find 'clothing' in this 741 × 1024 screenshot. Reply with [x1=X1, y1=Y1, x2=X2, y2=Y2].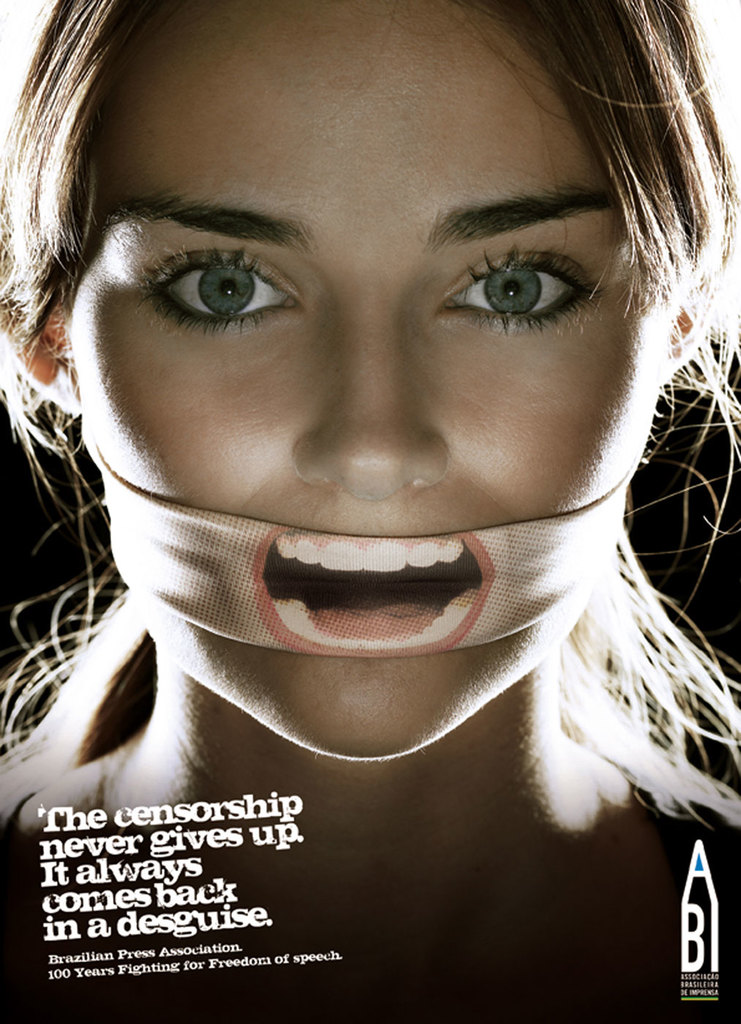
[x1=0, y1=749, x2=740, y2=1023].
